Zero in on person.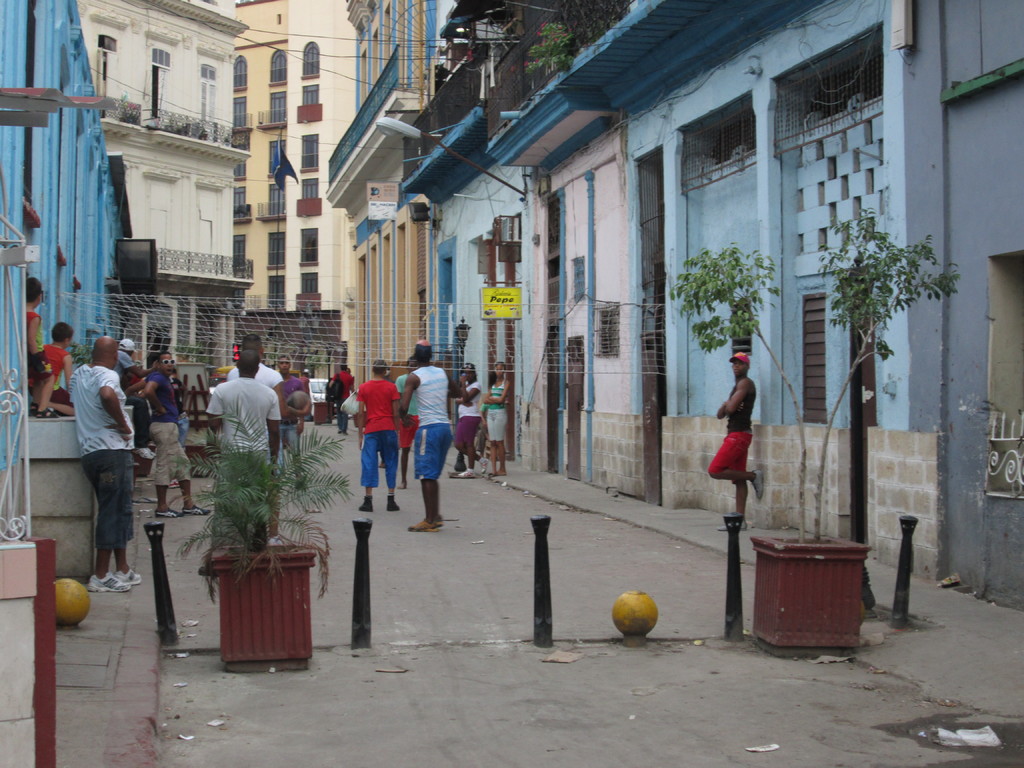
Zeroed in: crop(392, 359, 422, 487).
